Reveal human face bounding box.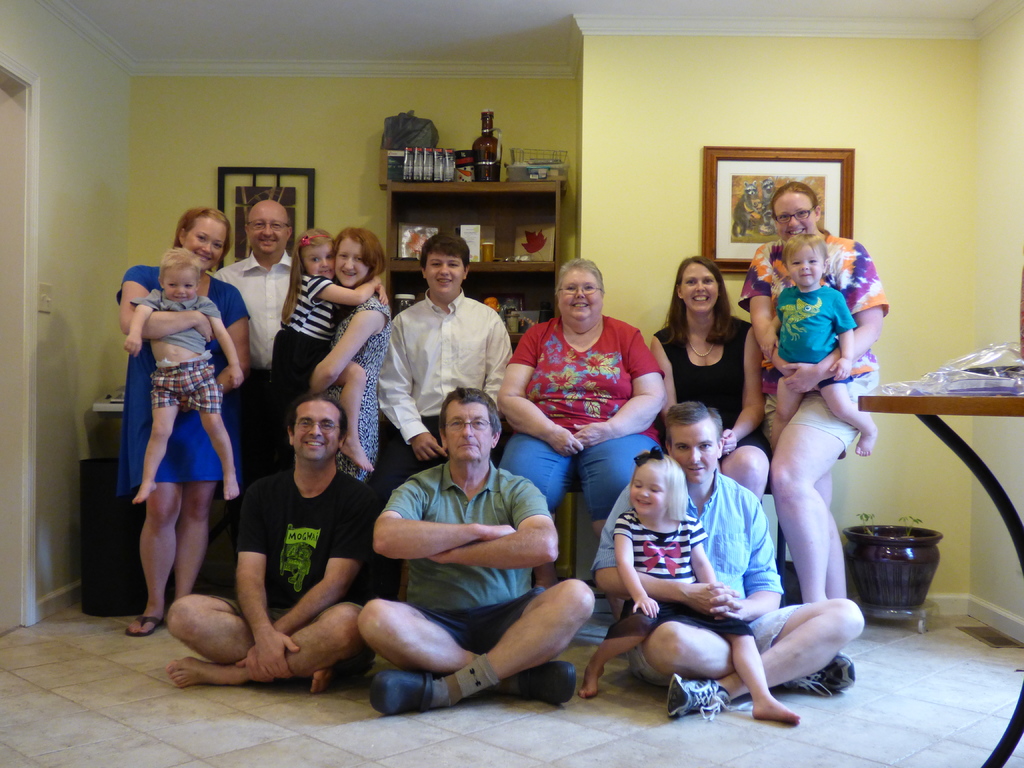
Revealed: 445,400,493,461.
